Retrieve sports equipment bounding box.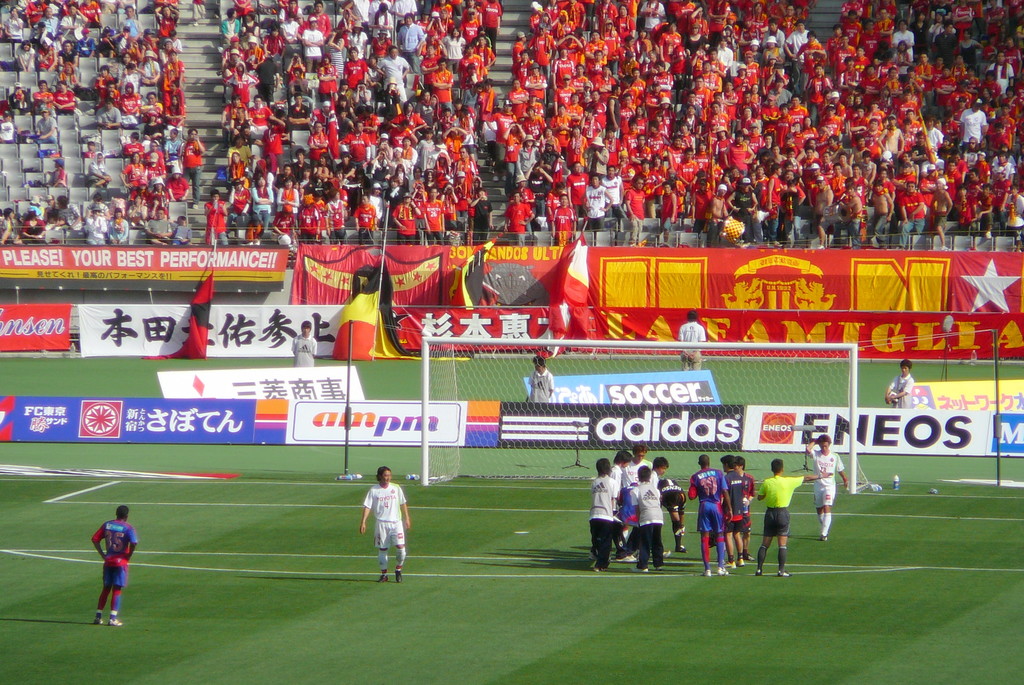
Bounding box: bbox=[742, 554, 754, 561].
